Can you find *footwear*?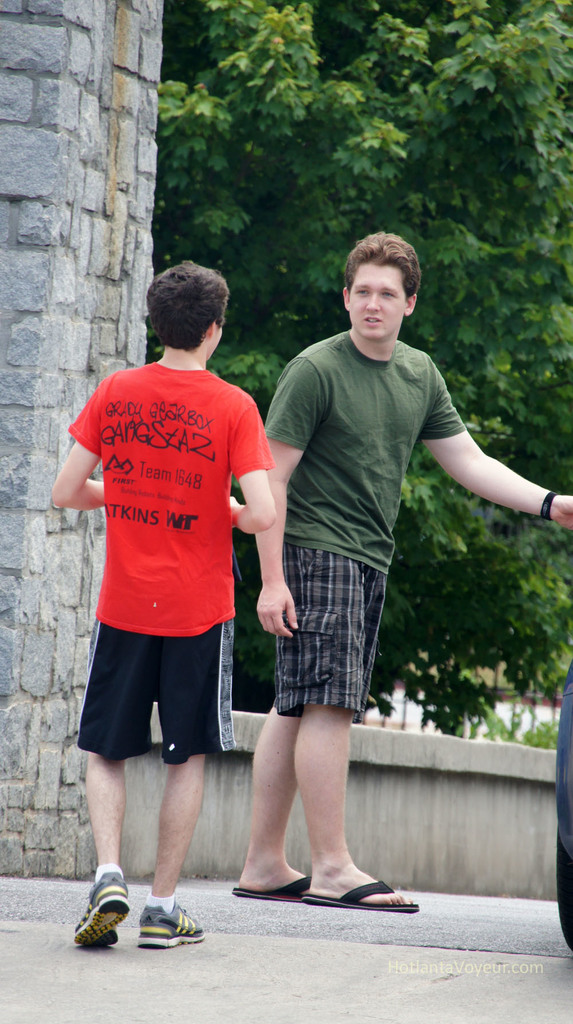
Yes, bounding box: <box>234,876,314,906</box>.
